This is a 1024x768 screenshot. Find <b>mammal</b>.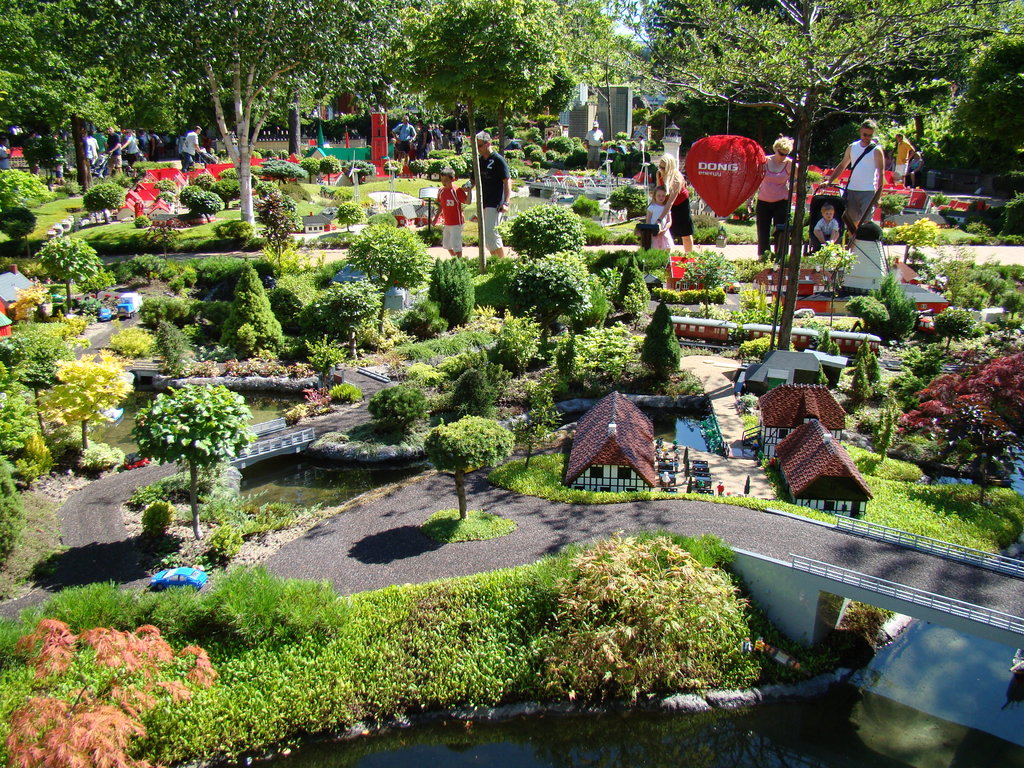
Bounding box: left=199, top=145, right=209, bottom=156.
